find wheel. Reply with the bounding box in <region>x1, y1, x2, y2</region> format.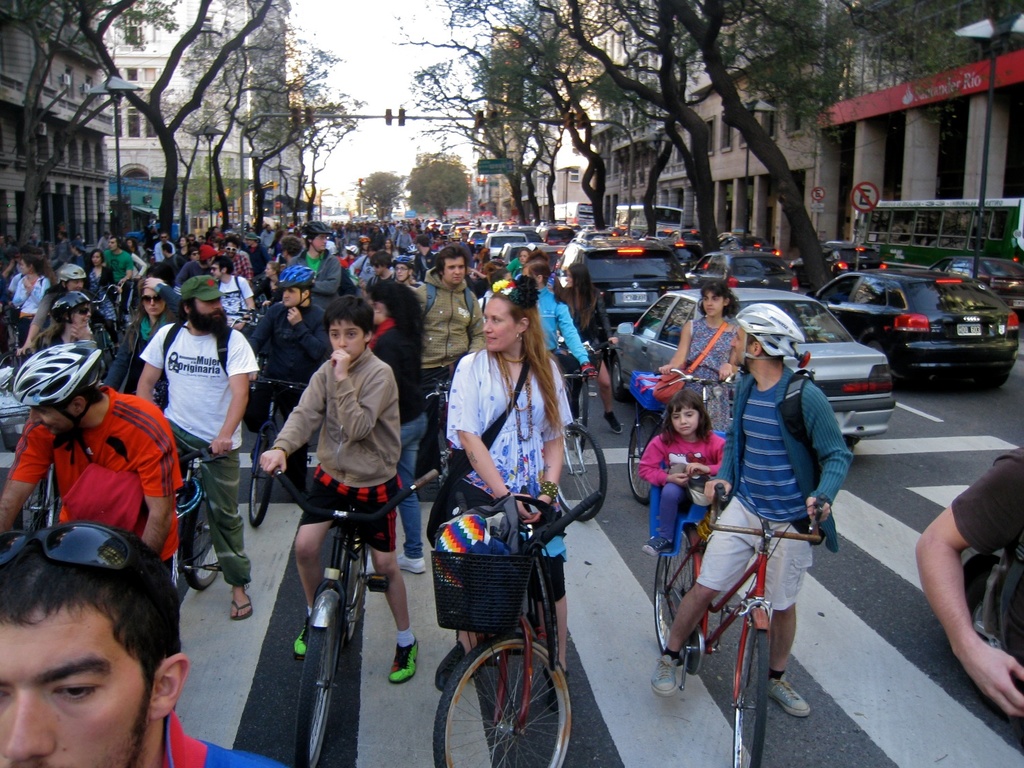
<region>627, 407, 663, 508</region>.
